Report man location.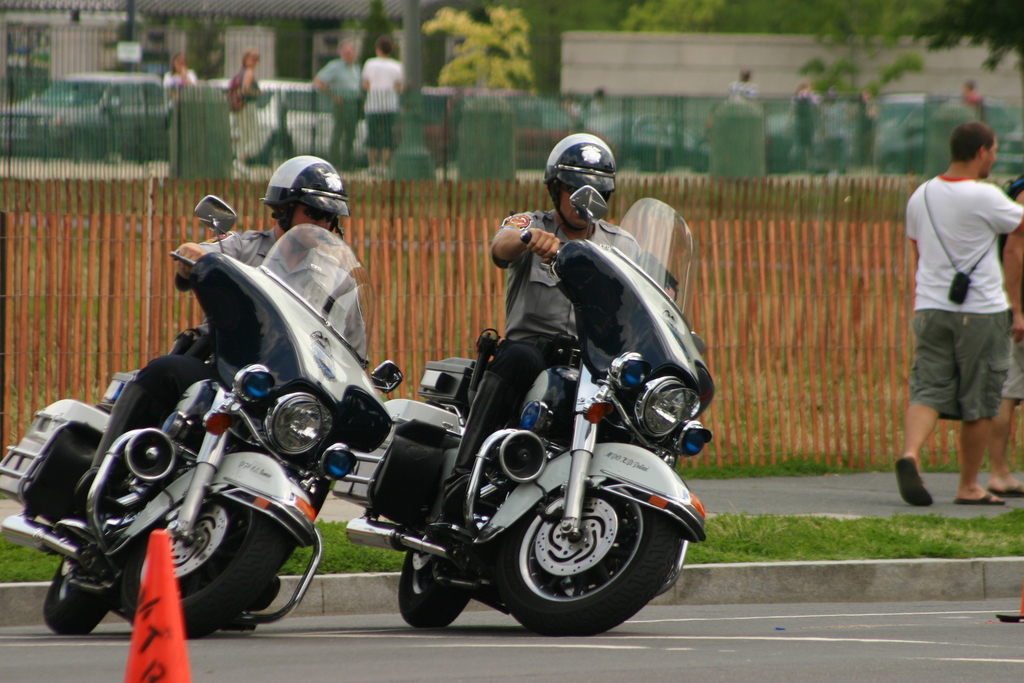
Report: <box>308,37,360,164</box>.
